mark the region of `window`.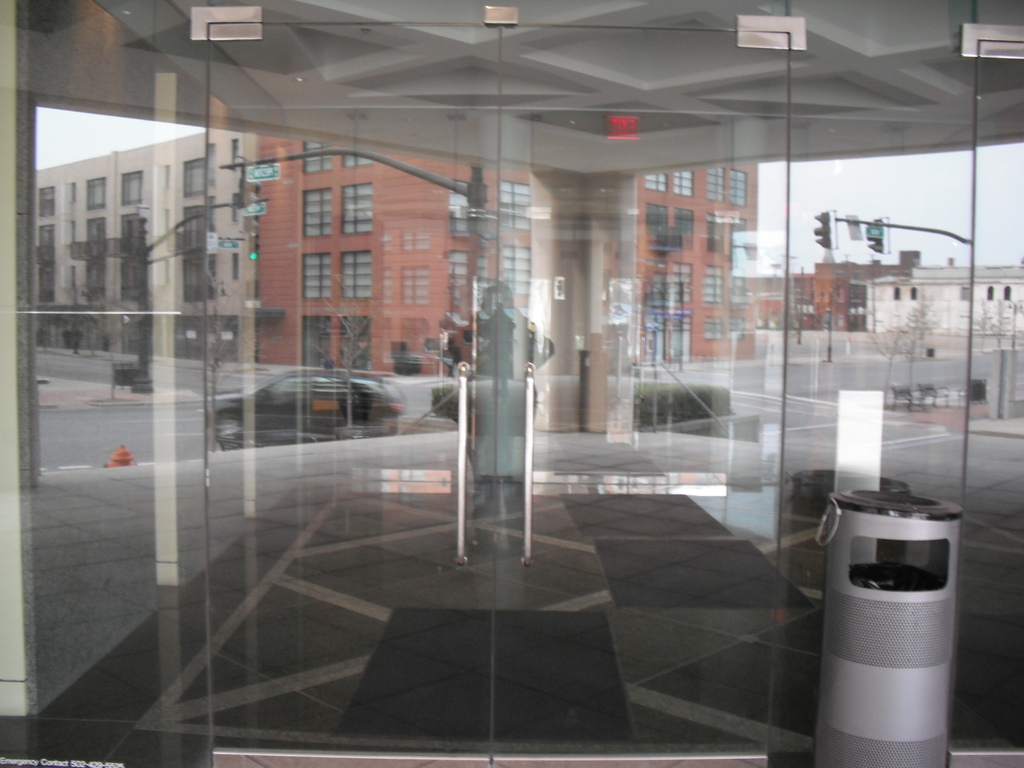
Region: [184,205,207,250].
